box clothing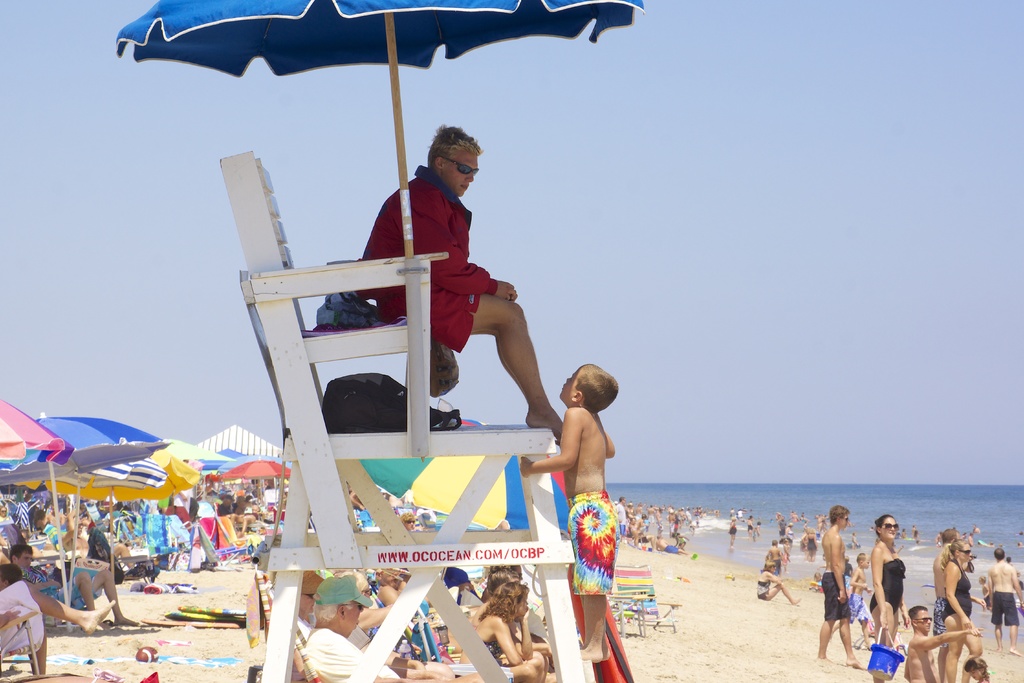
(left=617, top=504, right=625, bottom=523)
